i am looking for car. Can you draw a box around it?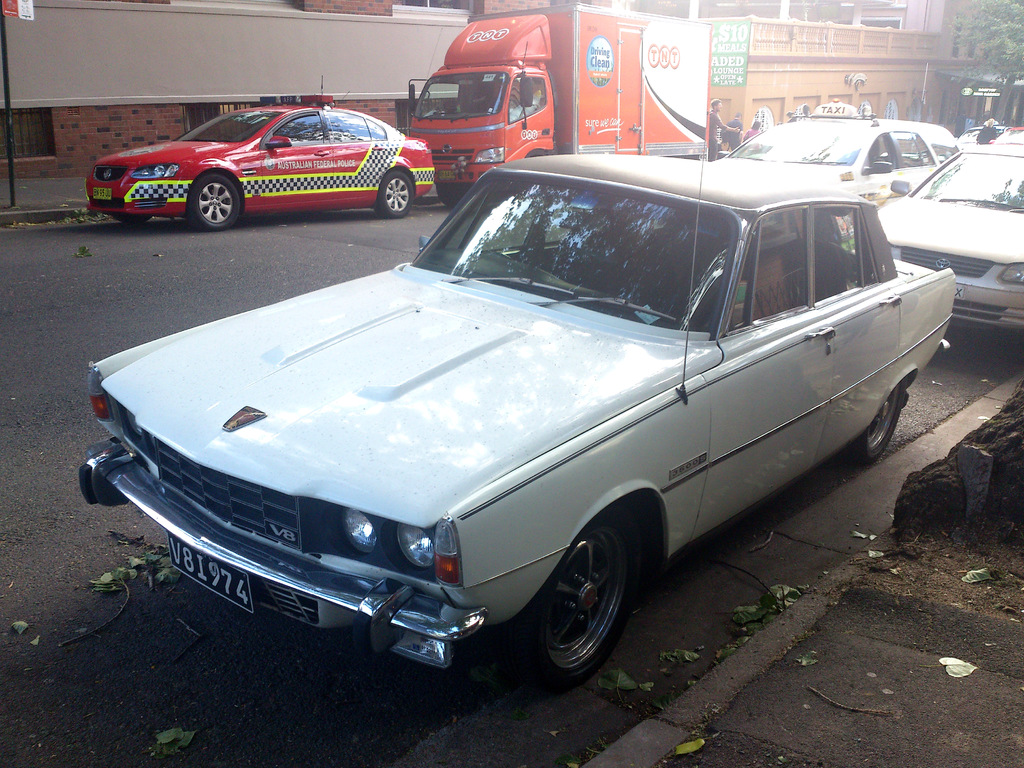
Sure, the bounding box is Rect(886, 138, 1023, 339).
